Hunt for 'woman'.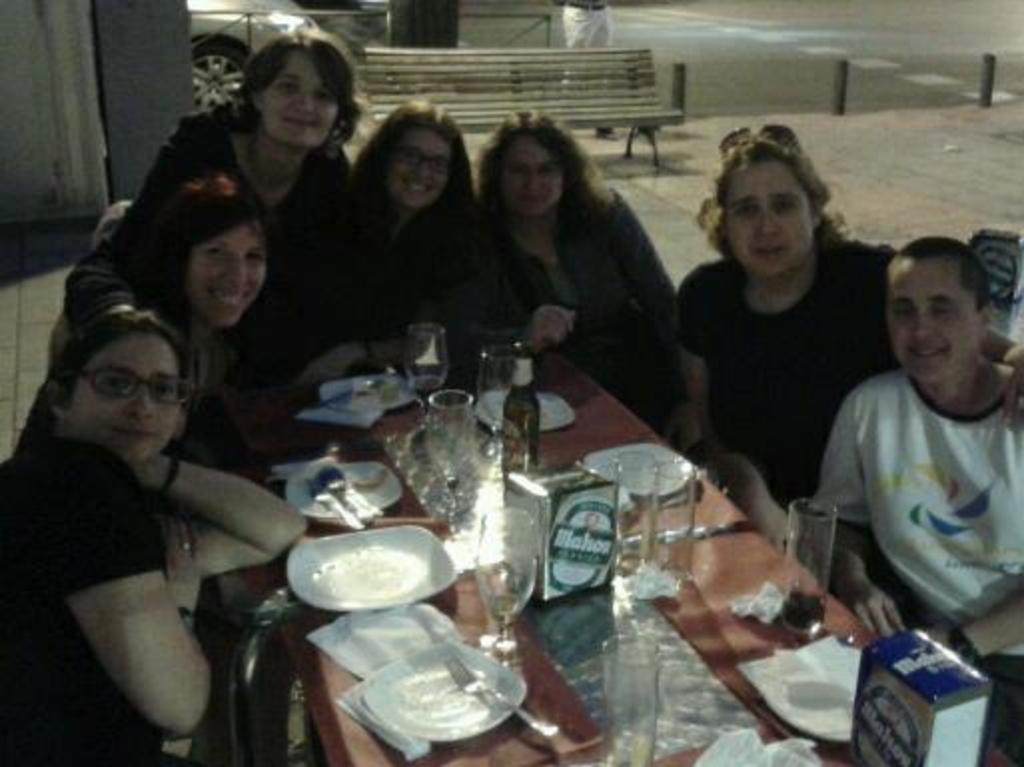
Hunted down at x1=473, y1=112, x2=675, y2=441.
